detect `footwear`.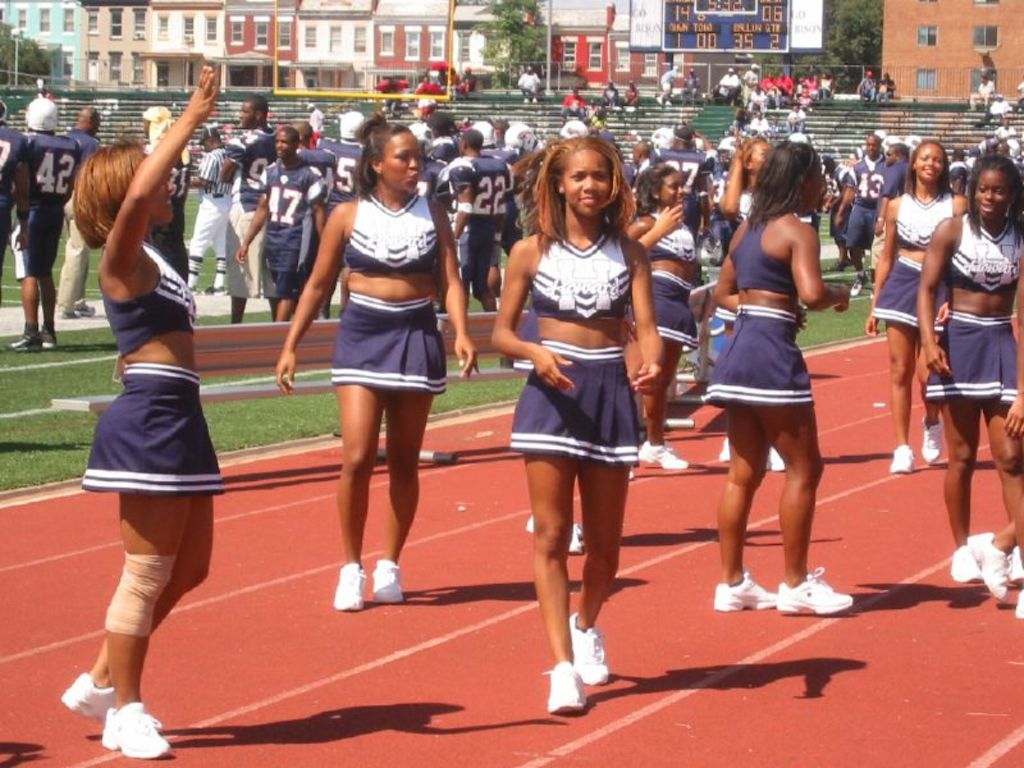
Detected at box(771, 447, 787, 474).
